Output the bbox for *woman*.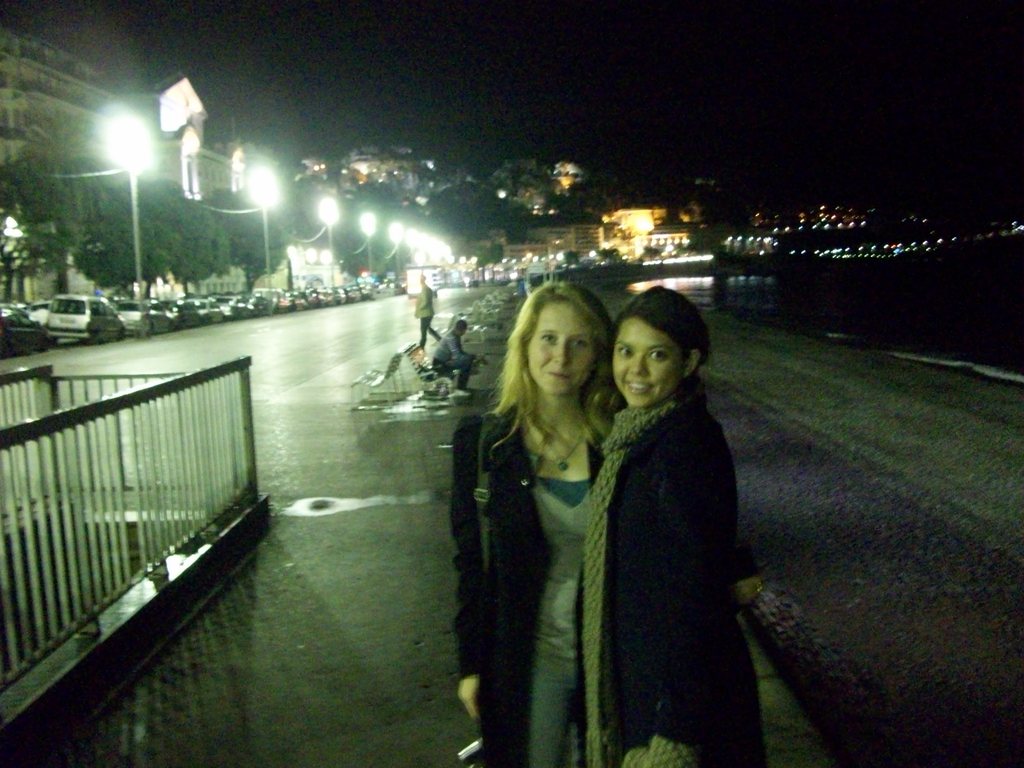
(572,283,788,767).
